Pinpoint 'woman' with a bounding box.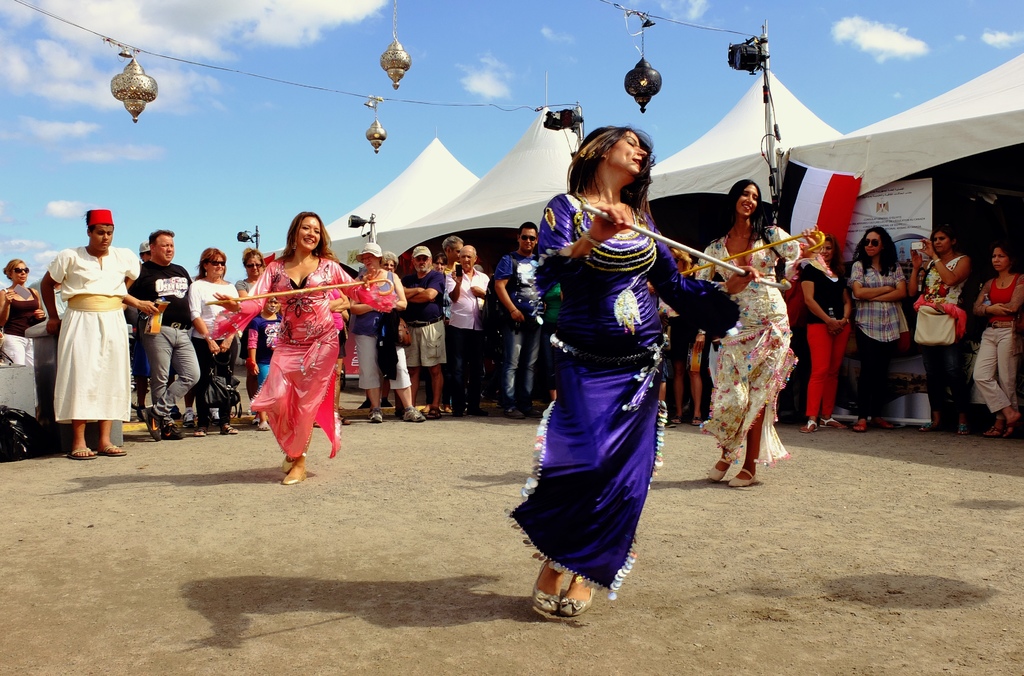
x1=908 y1=227 x2=972 y2=440.
